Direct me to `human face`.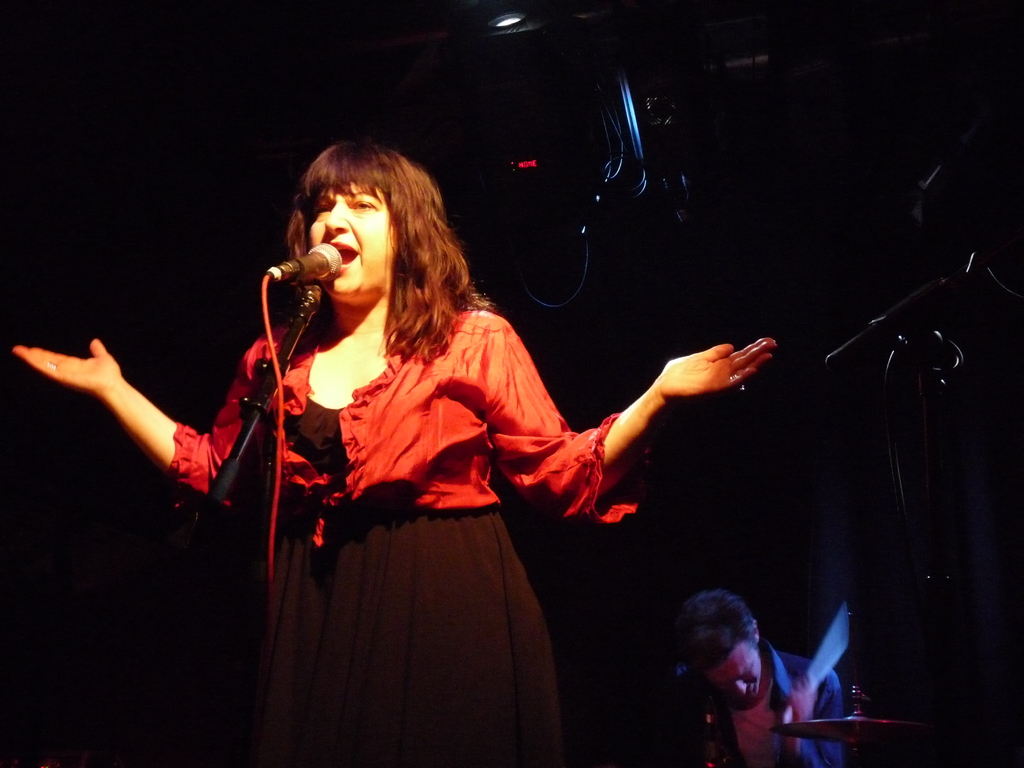
Direction: (left=310, top=177, right=394, bottom=299).
